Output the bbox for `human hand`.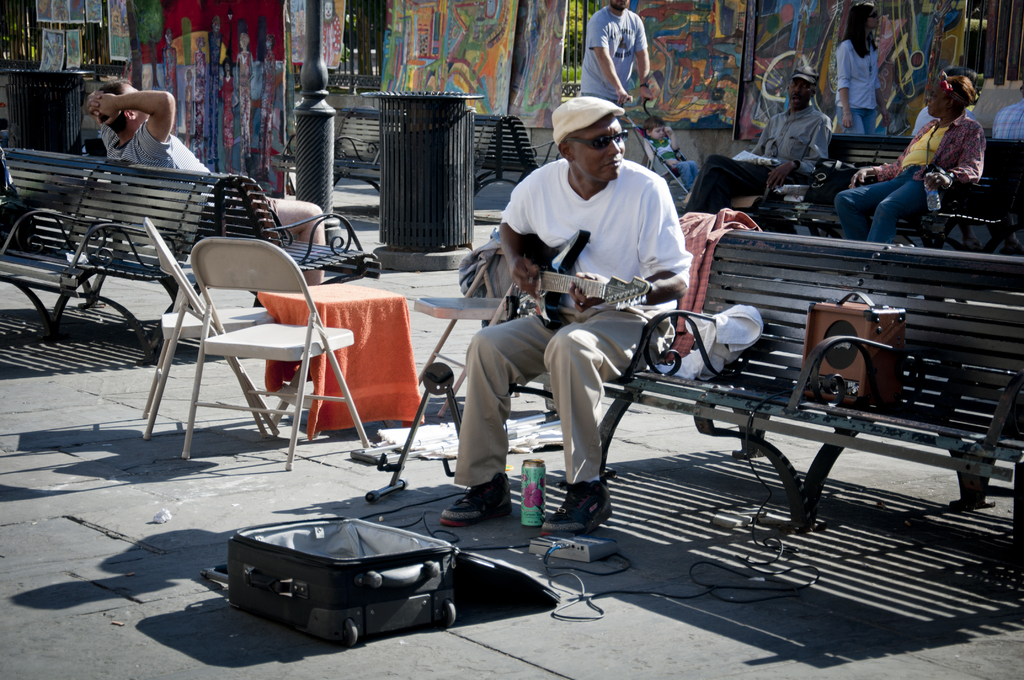
920/172/951/191.
